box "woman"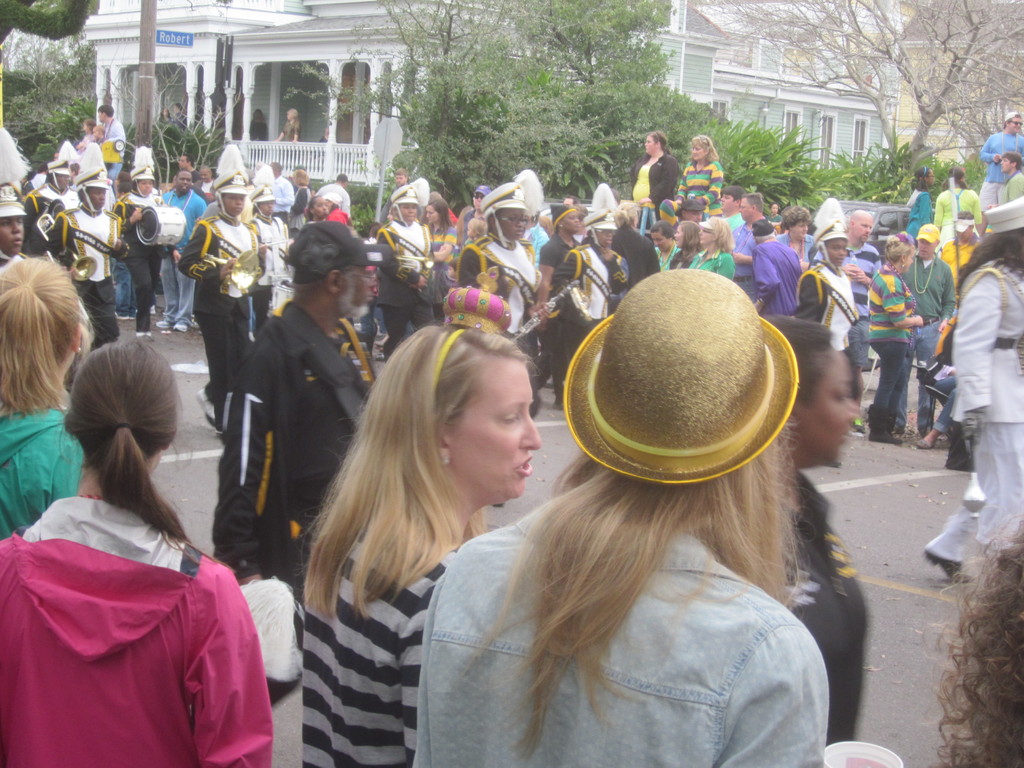
690,220,735,278
